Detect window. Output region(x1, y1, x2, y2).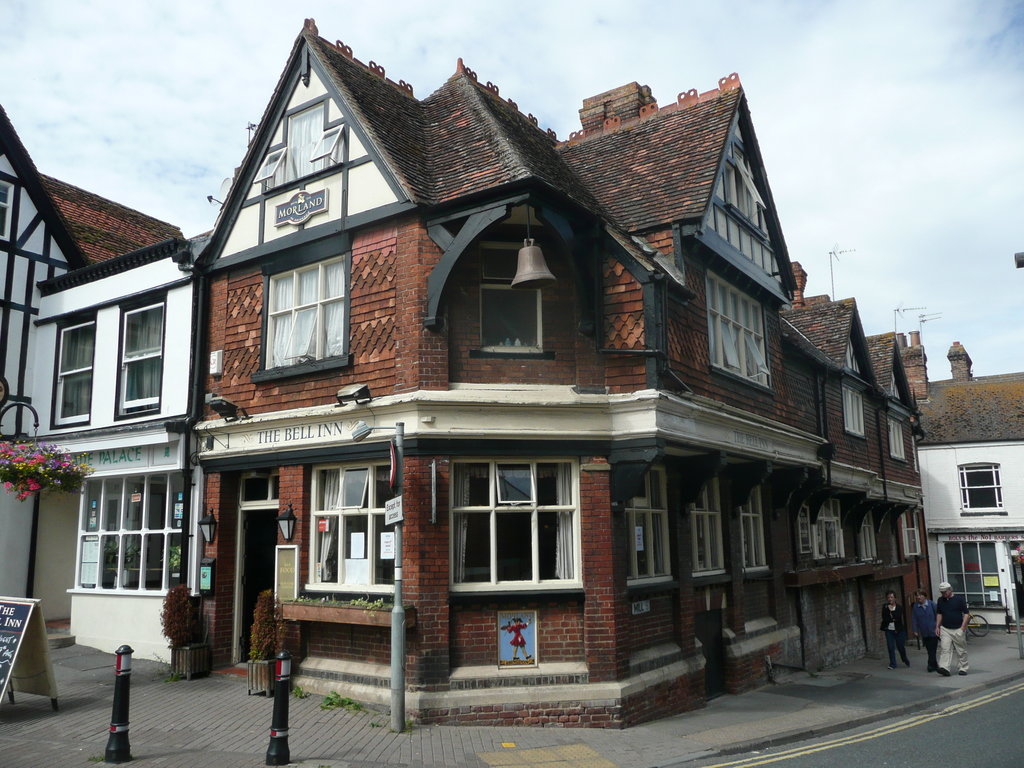
region(953, 464, 1000, 511).
